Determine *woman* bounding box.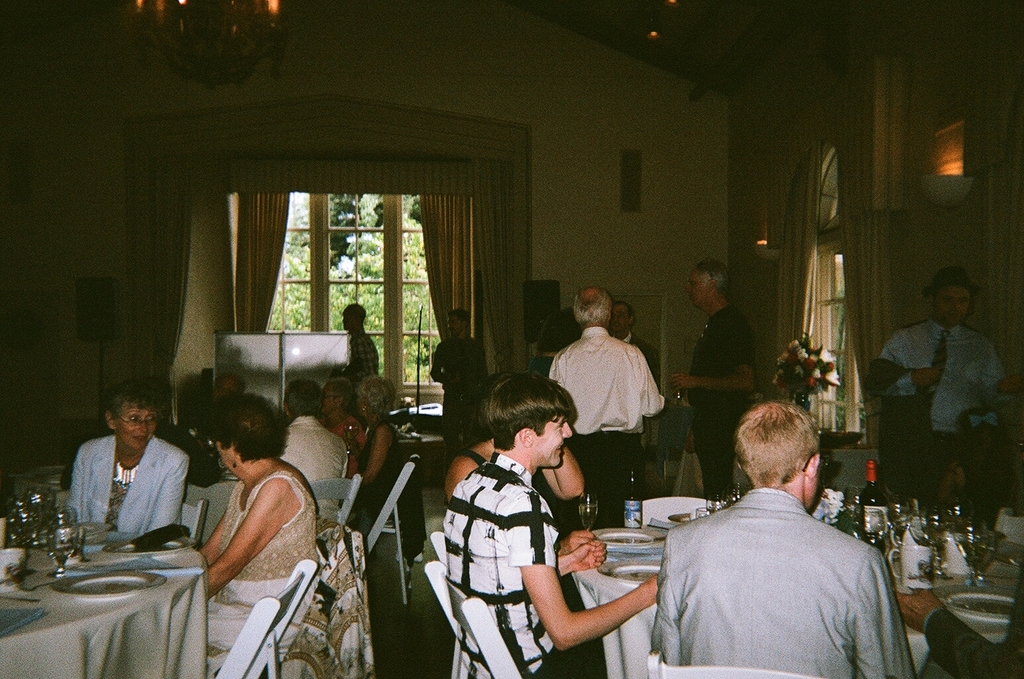
Determined: l=526, t=304, r=585, b=371.
